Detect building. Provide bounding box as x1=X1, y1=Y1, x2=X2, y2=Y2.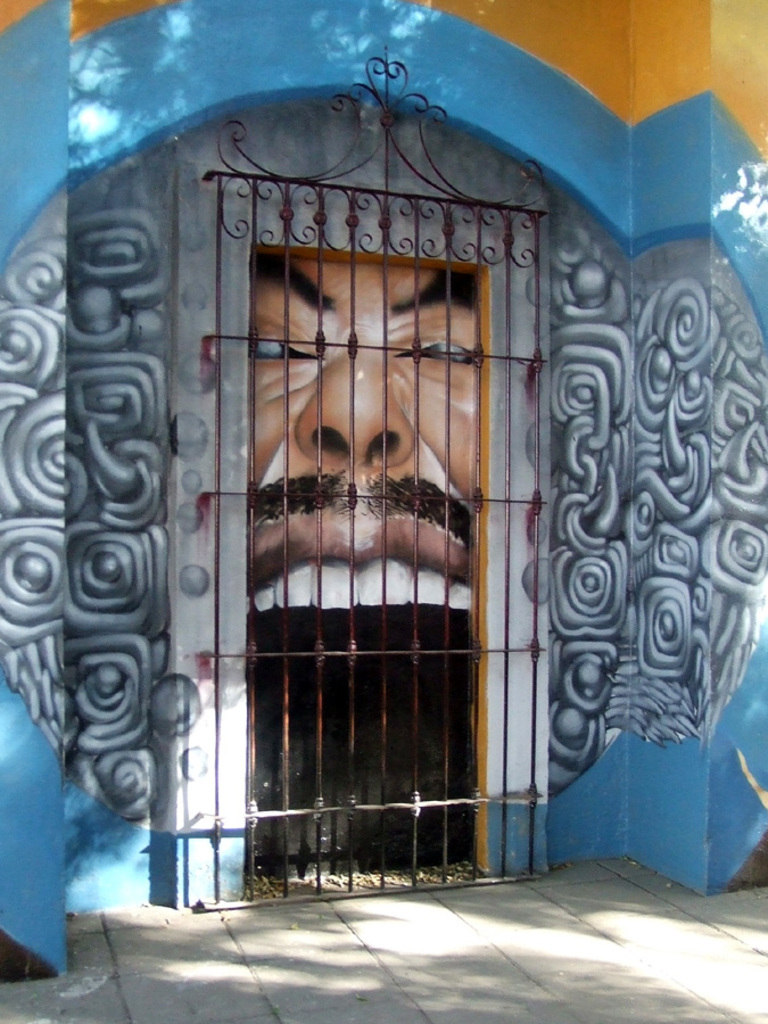
x1=0, y1=0, x2=767, y2=982.
